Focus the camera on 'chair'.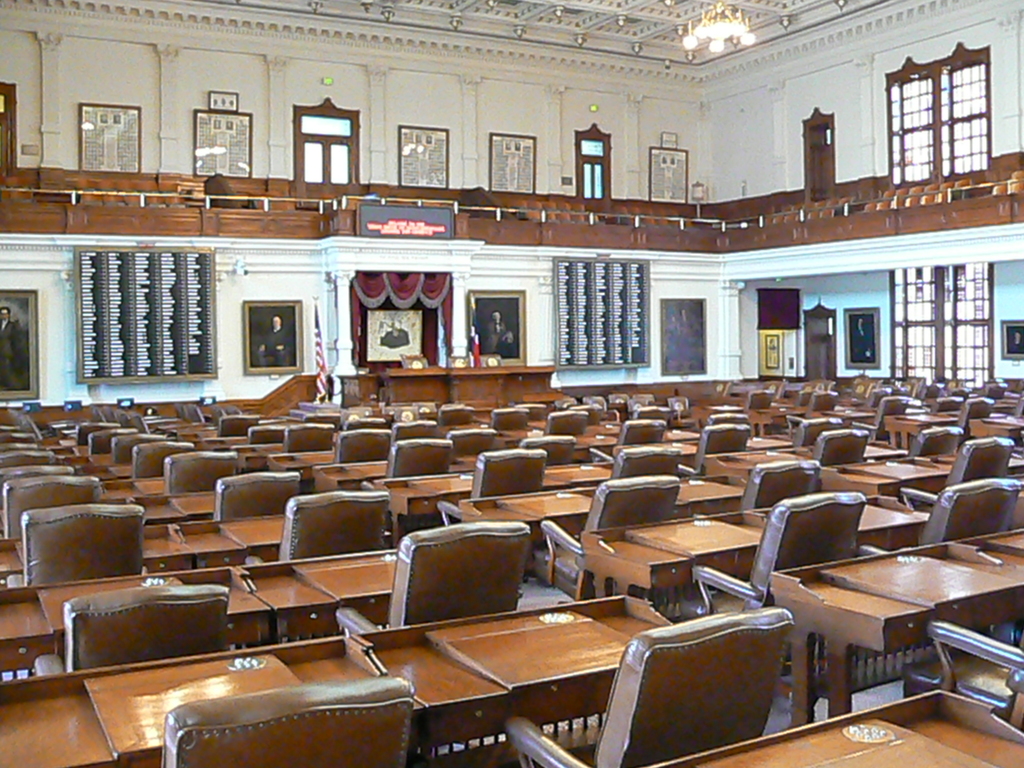
Focus region: l=157, t=669, r=408, b=767.
